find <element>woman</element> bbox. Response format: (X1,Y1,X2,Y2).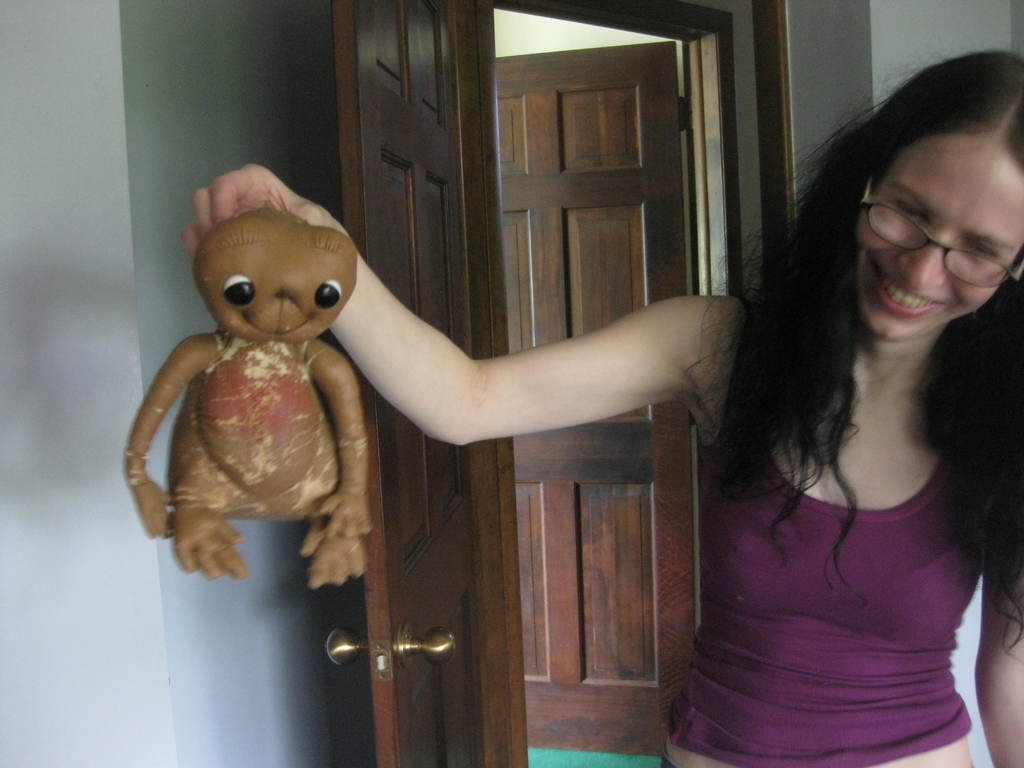
(168,52,1023,767).
